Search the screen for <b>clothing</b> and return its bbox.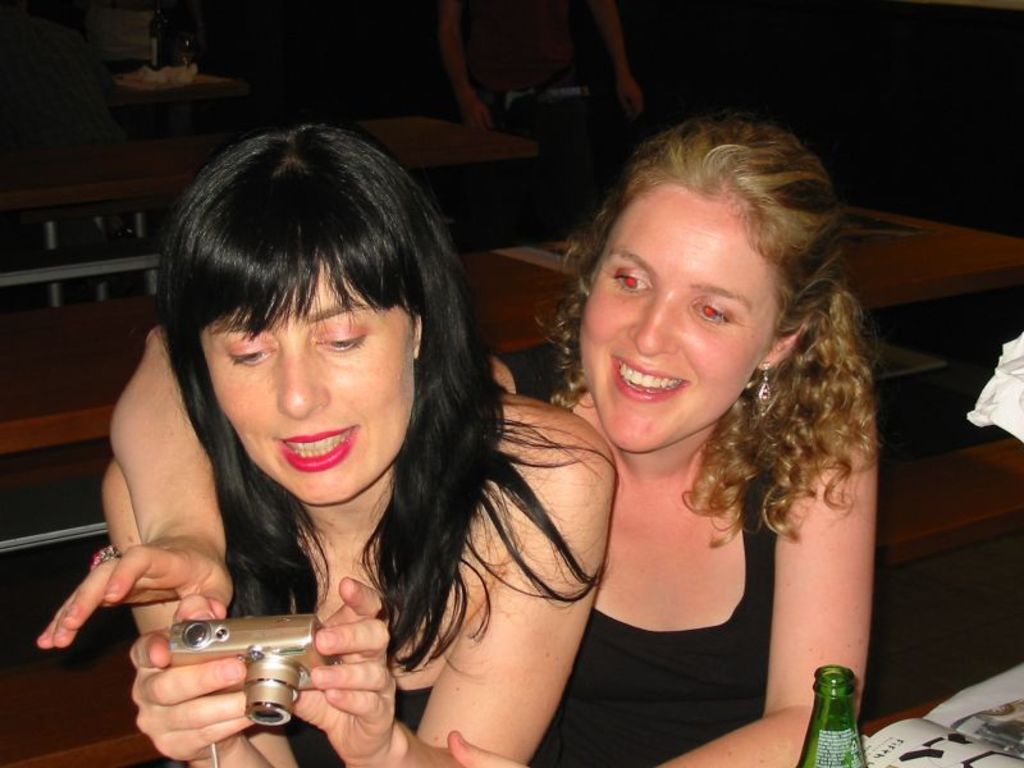
Found: 275:676:438:767.
